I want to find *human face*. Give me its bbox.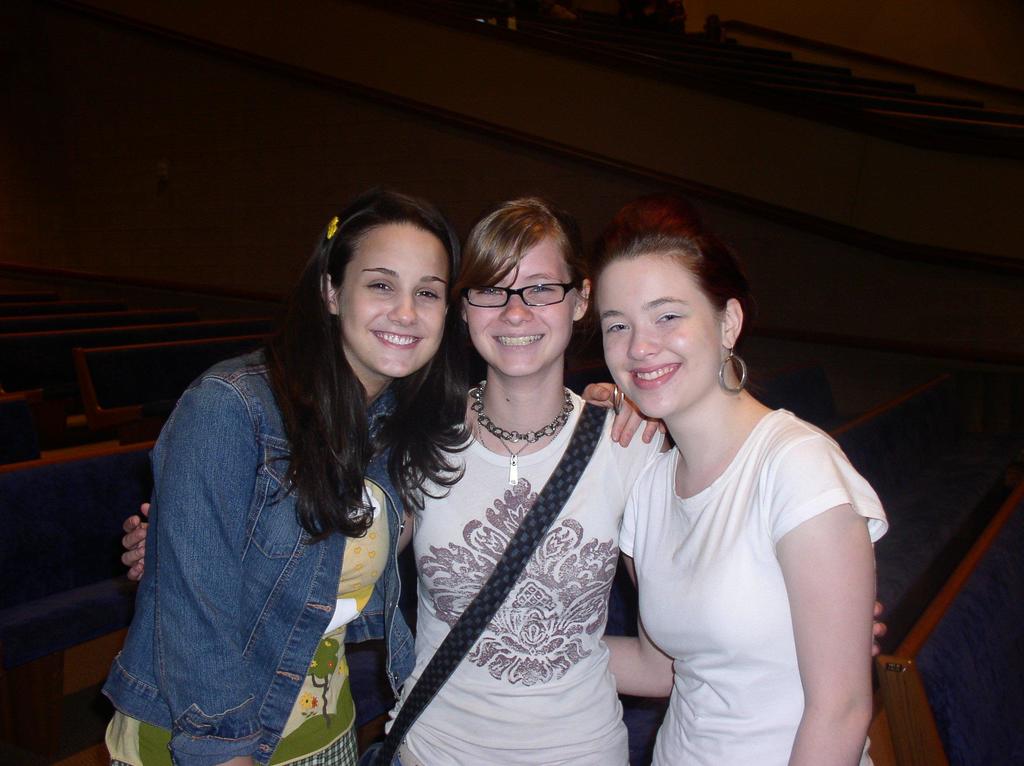
region(467, 234, 570, 378).
